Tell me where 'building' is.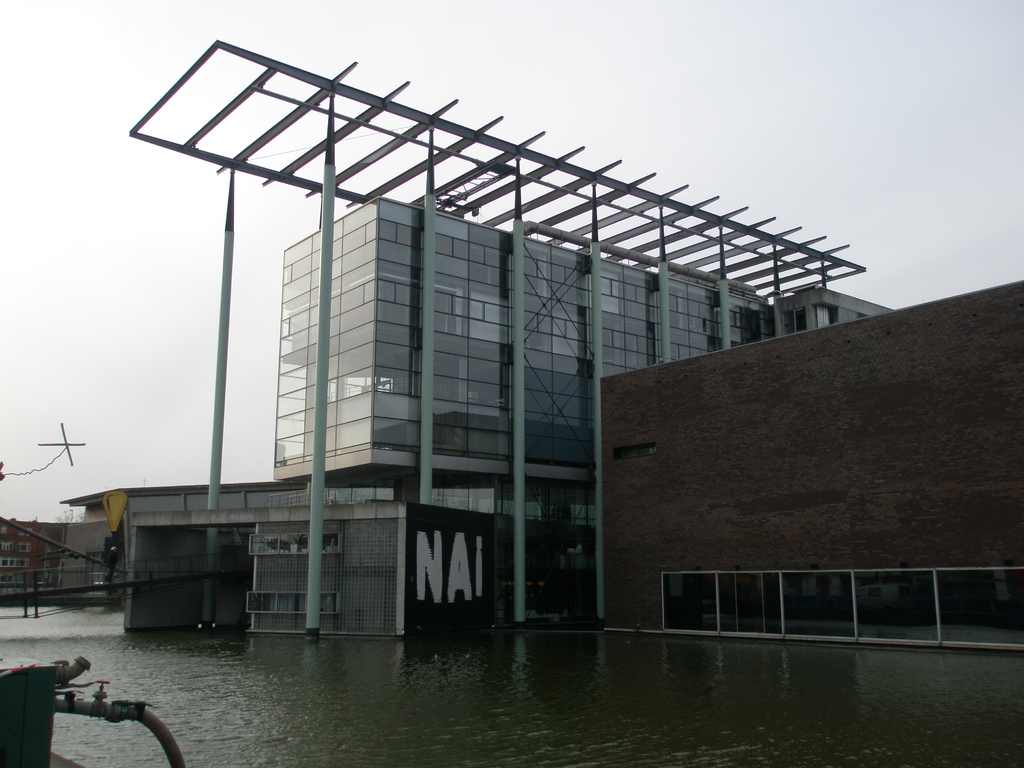
'building' is at left=0, top=520, right=47, bottom=585.
